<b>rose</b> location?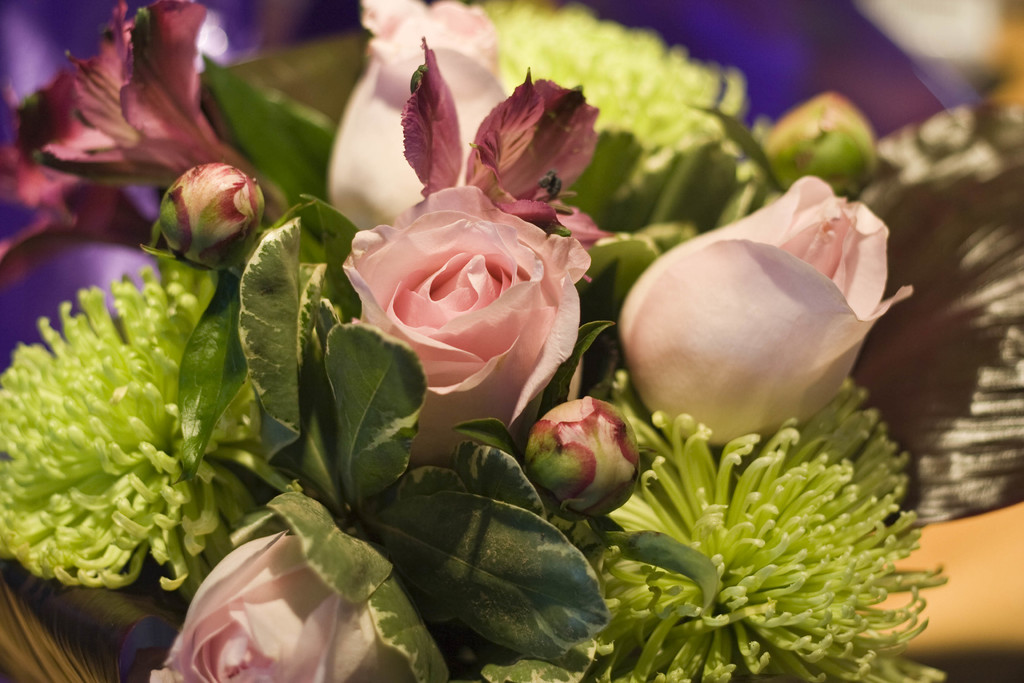
x1=146 y1=534 x2=417 y2=682
